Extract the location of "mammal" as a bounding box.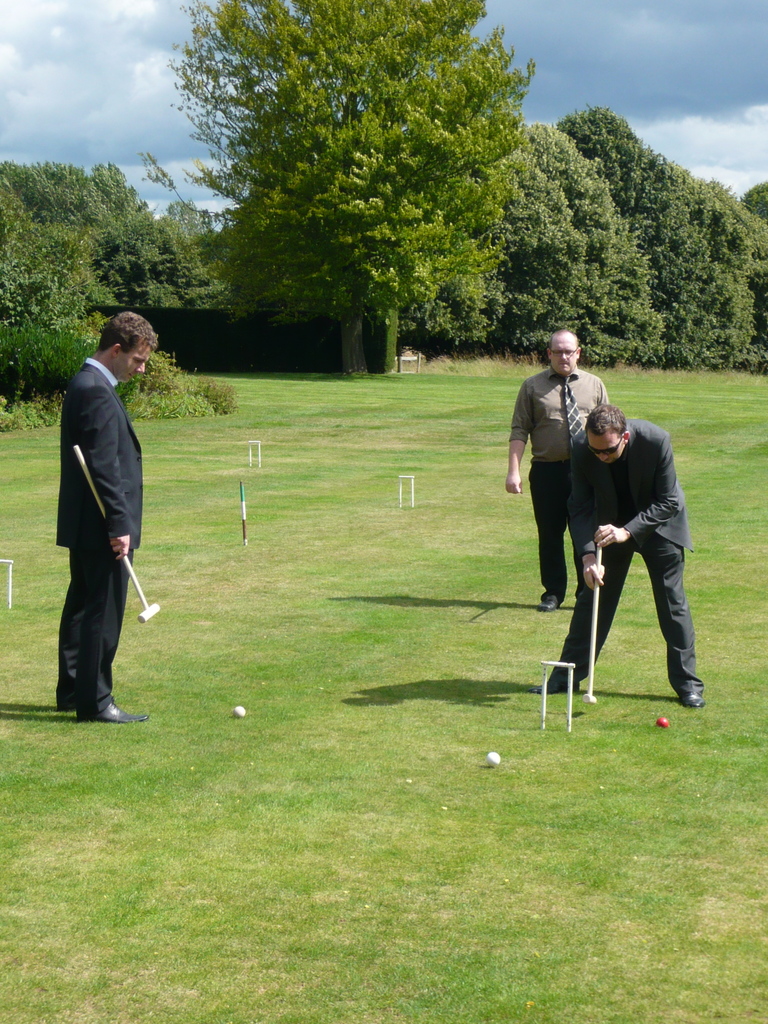
bbox=[507, 331, 609, 606].
